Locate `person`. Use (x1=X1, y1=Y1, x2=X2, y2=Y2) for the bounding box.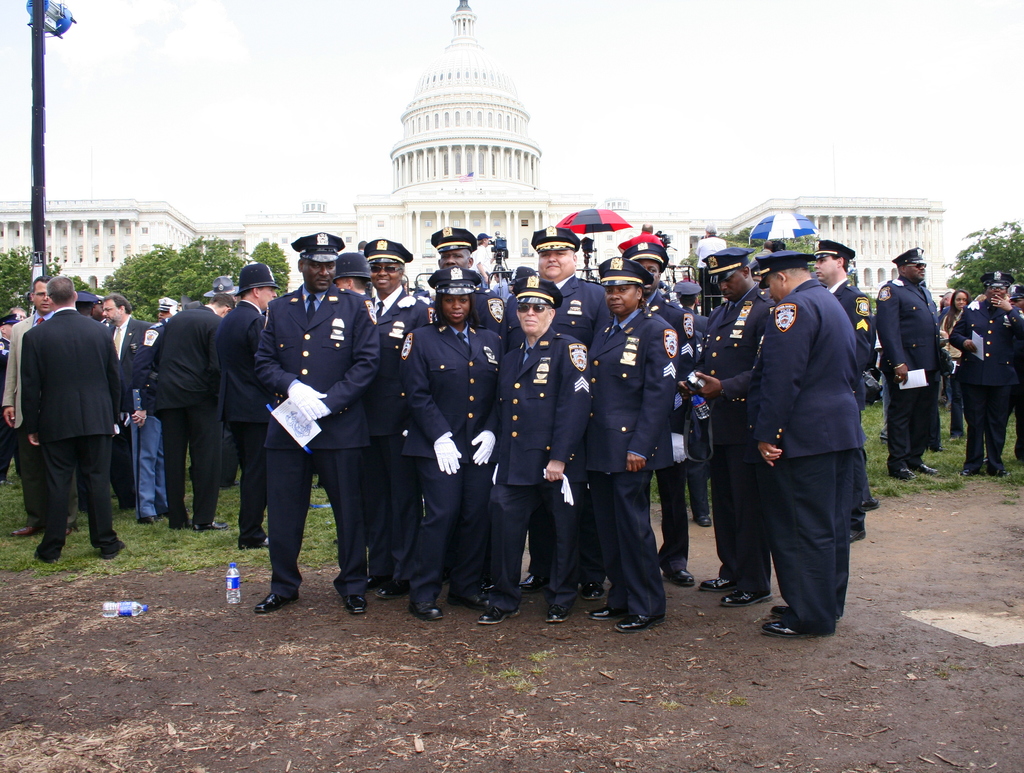
(x1=431, y1=225, x2=507, y2=342).
